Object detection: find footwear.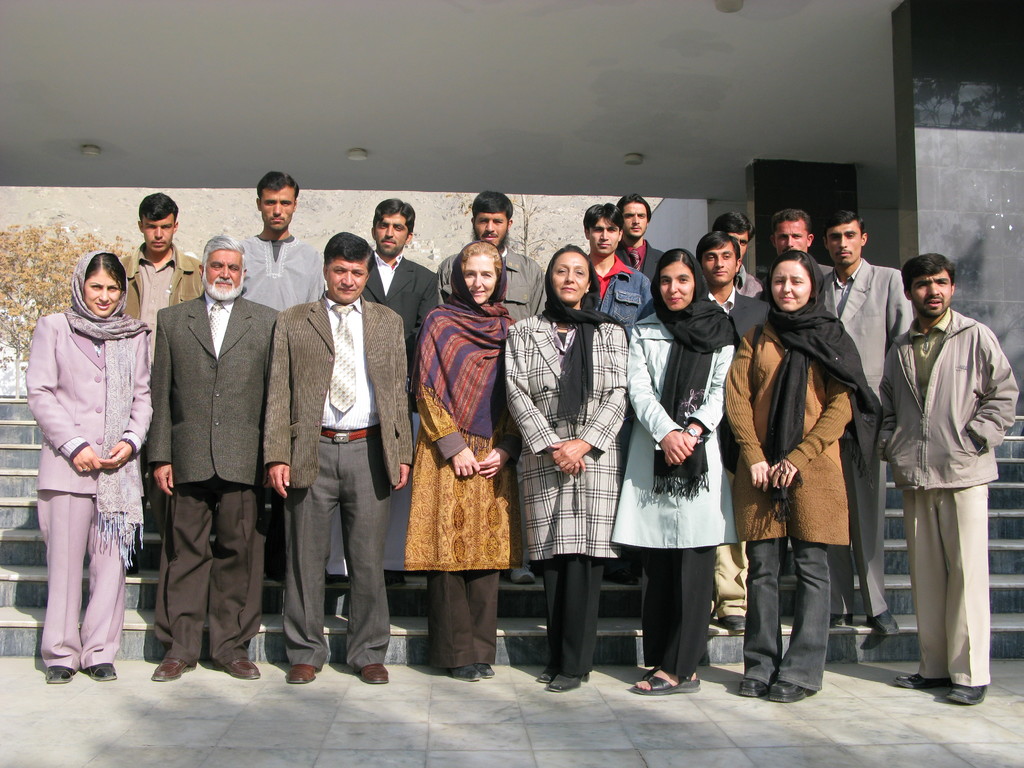
(287,664,317,688).
